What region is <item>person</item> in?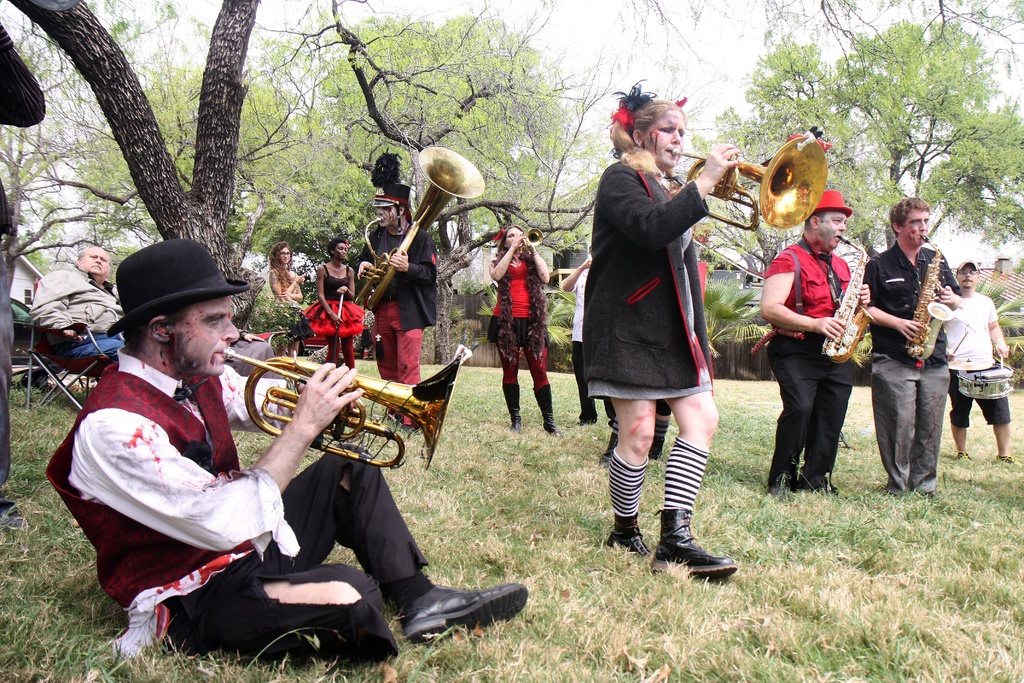
detection(0, 15, 49, 520).
